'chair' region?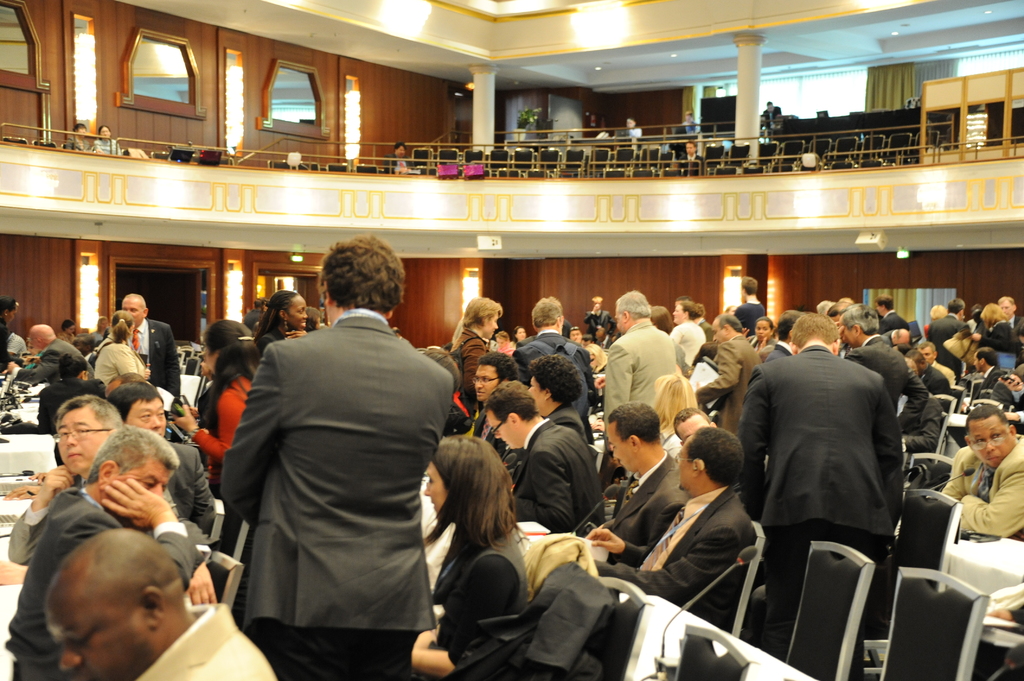
pyautogui.locateOnScreen(581, 576, 657, 680)
